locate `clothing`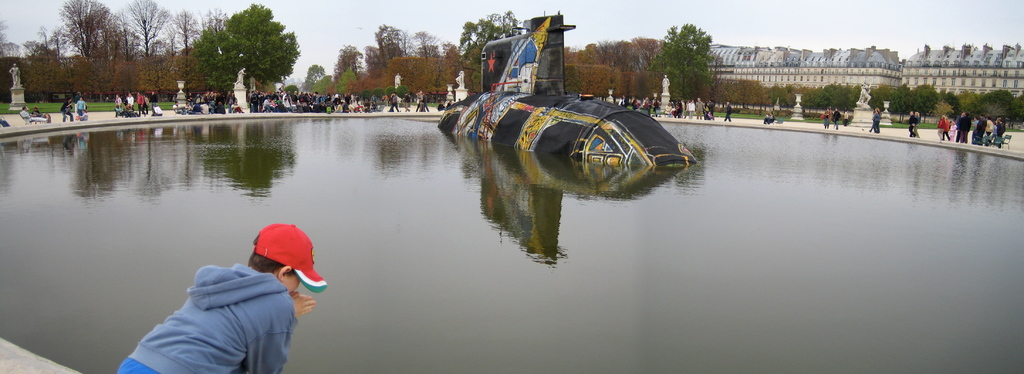
152,95,156,110
